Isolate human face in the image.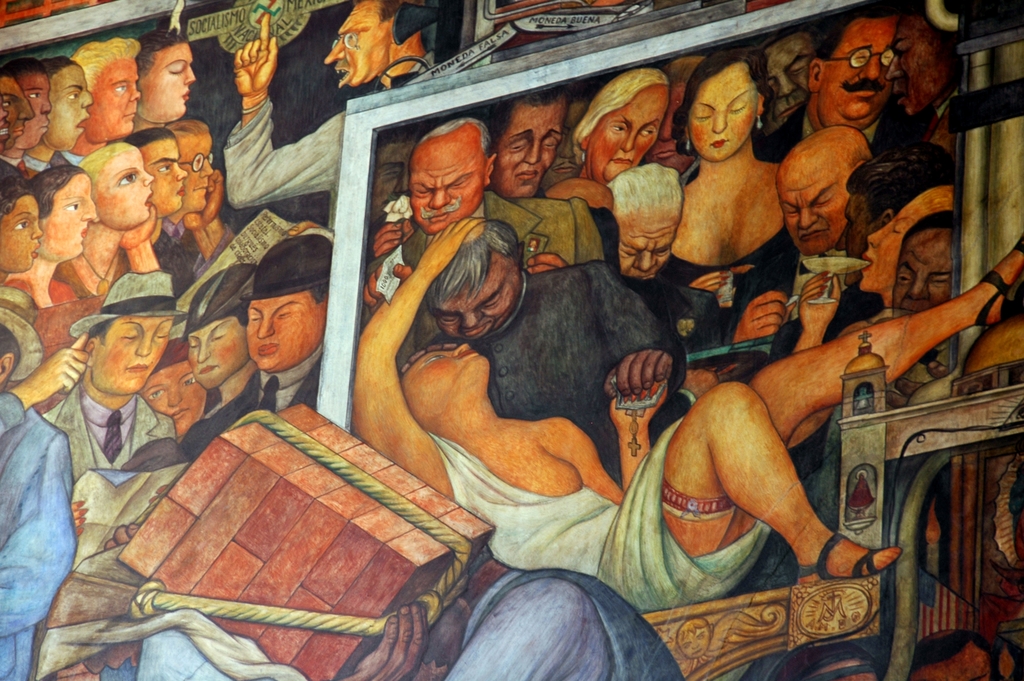
Isolated region: 44,172,97,263.
